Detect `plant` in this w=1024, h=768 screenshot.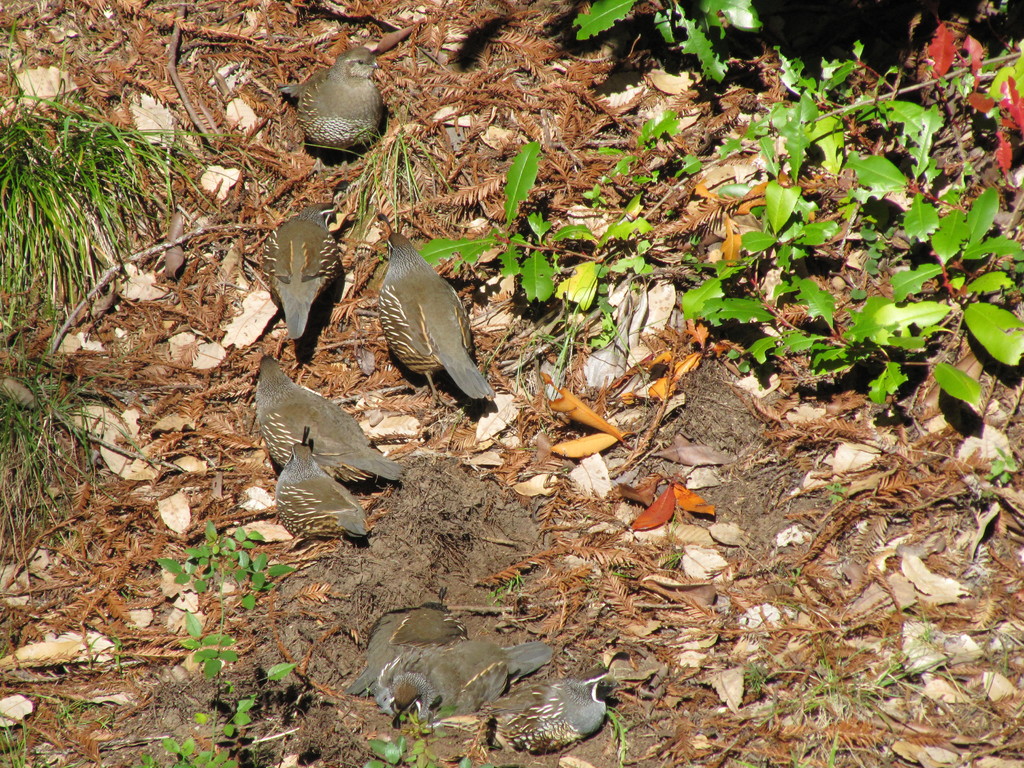
Detection: <box>747,659,768,696</box>.
